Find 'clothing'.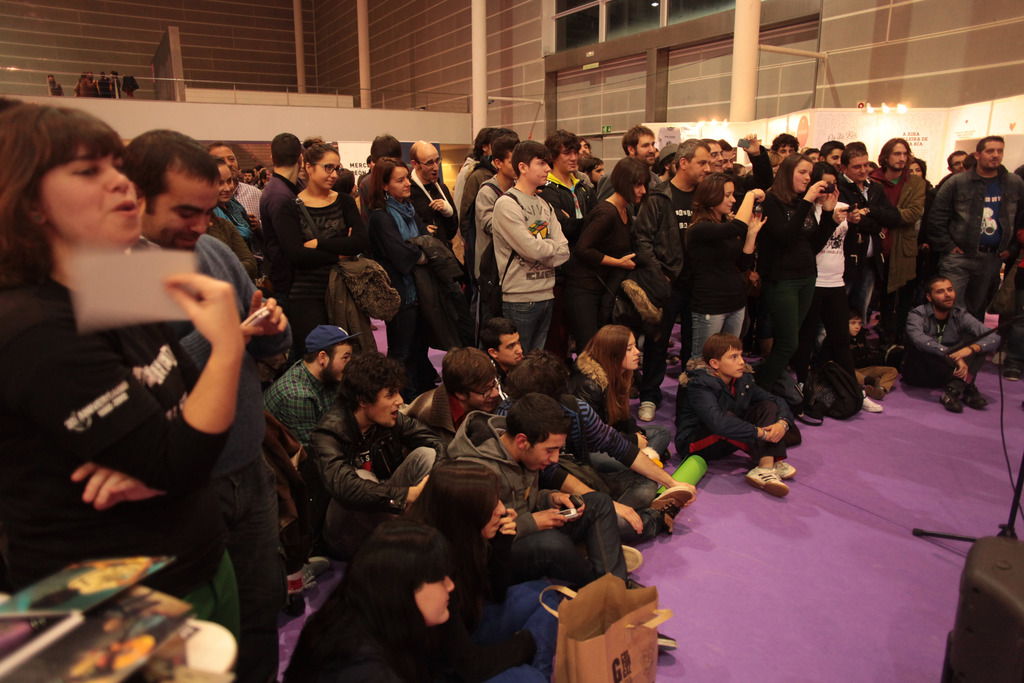
492,180,573,360.
